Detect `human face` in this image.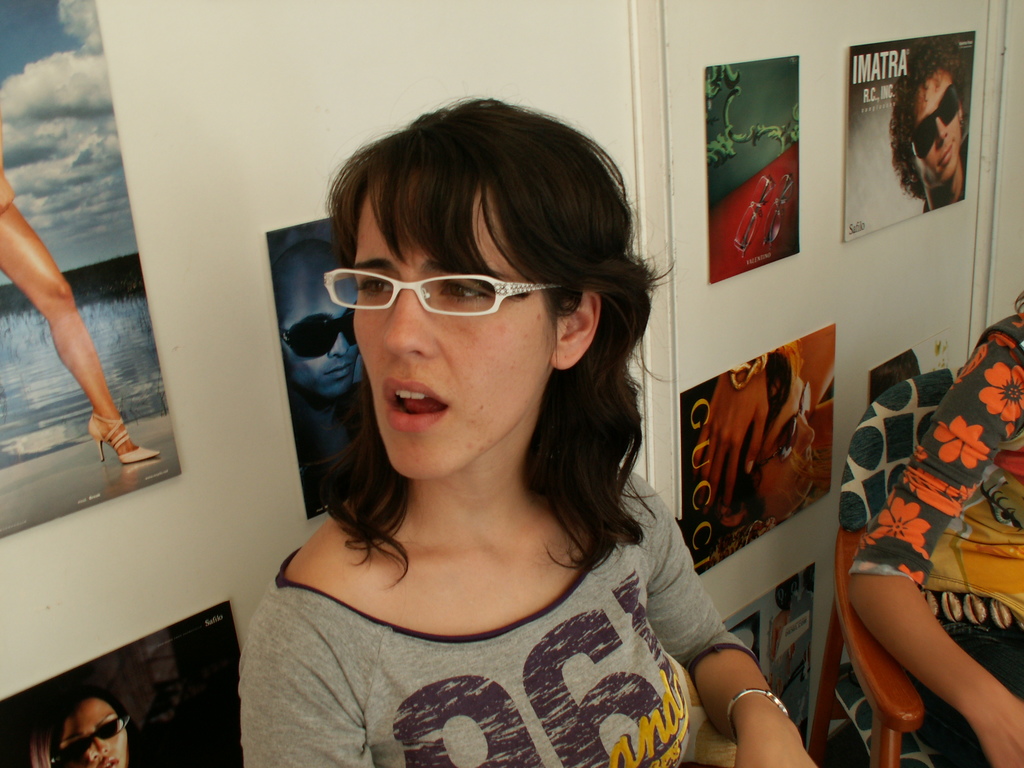
Detection: {"left": 351, "top": 189, "right": 558, "bottom": 476}.
